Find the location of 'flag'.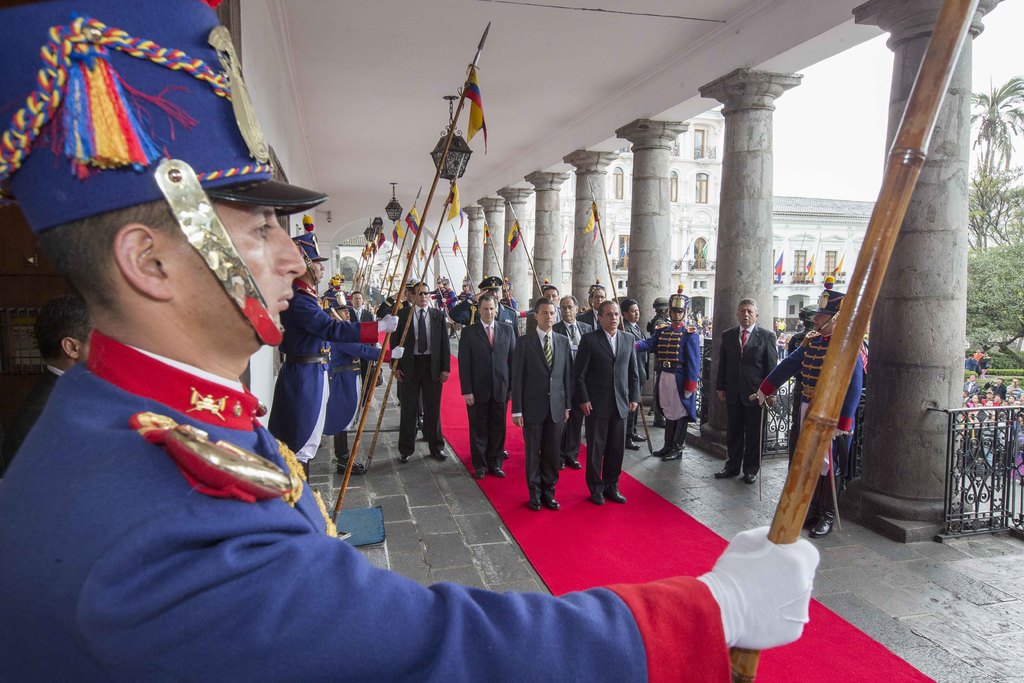
Location: box(698, 242, 709, 263).
